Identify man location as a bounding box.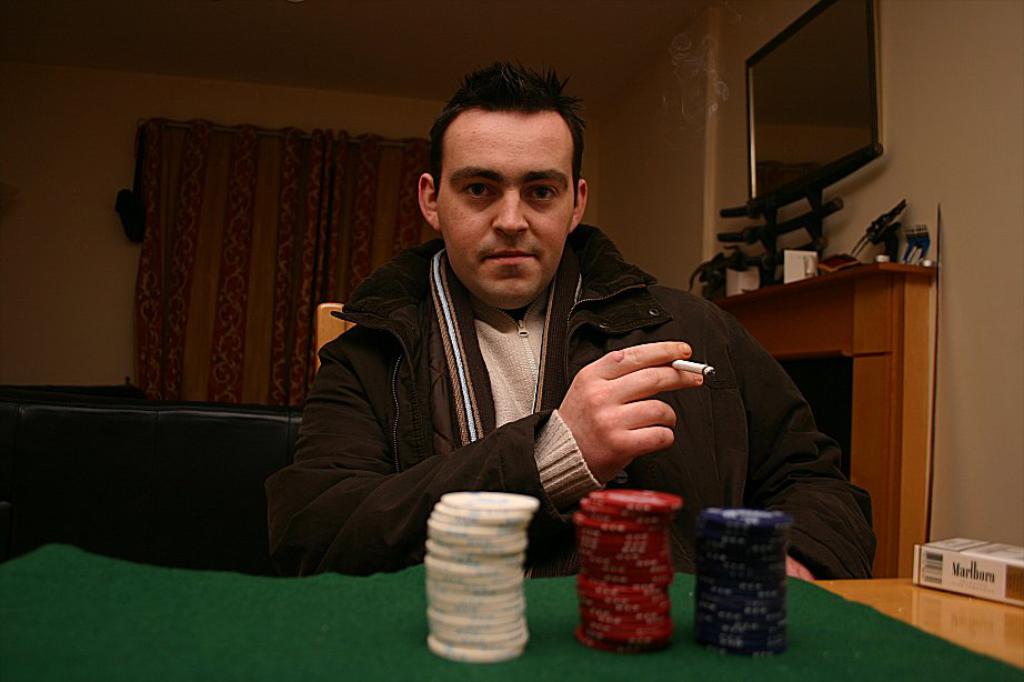
249:101:821:615.
